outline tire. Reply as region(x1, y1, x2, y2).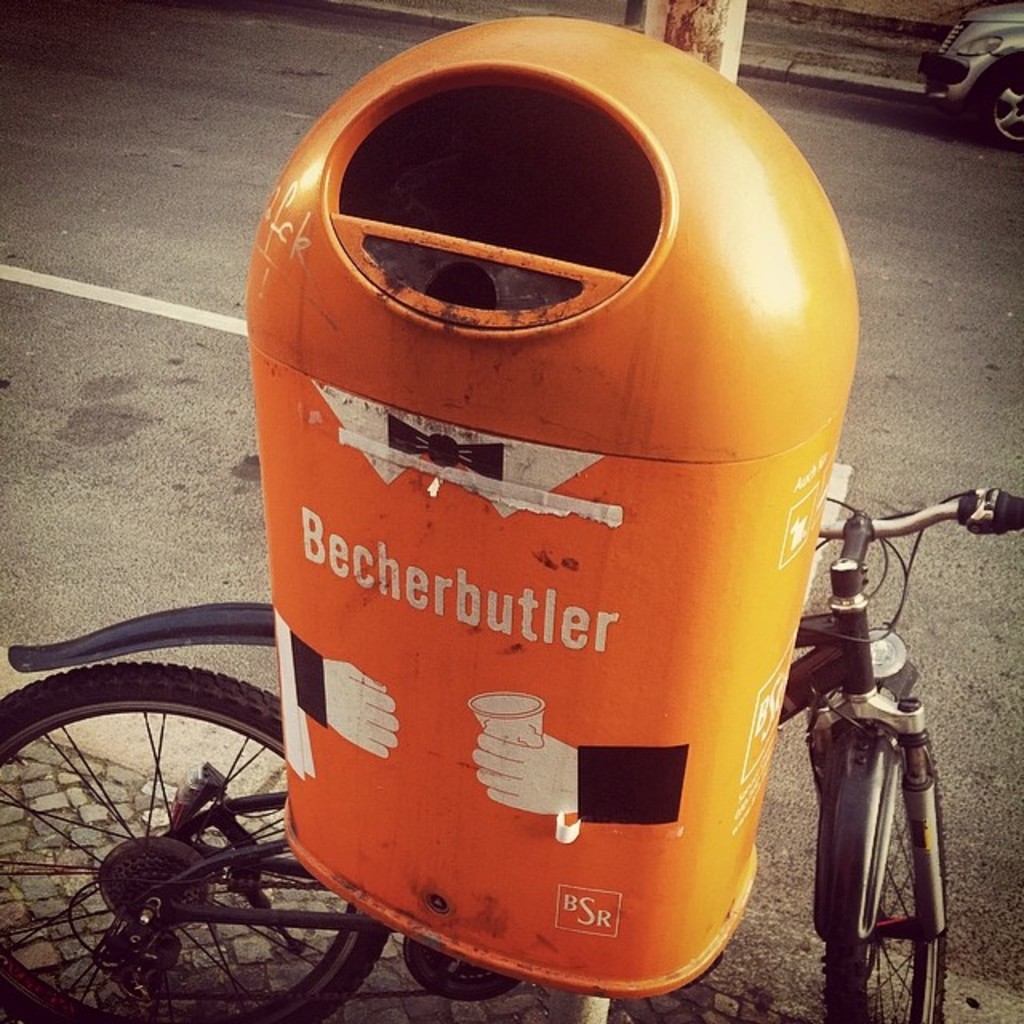
region(978, 64, 1022, 146).
